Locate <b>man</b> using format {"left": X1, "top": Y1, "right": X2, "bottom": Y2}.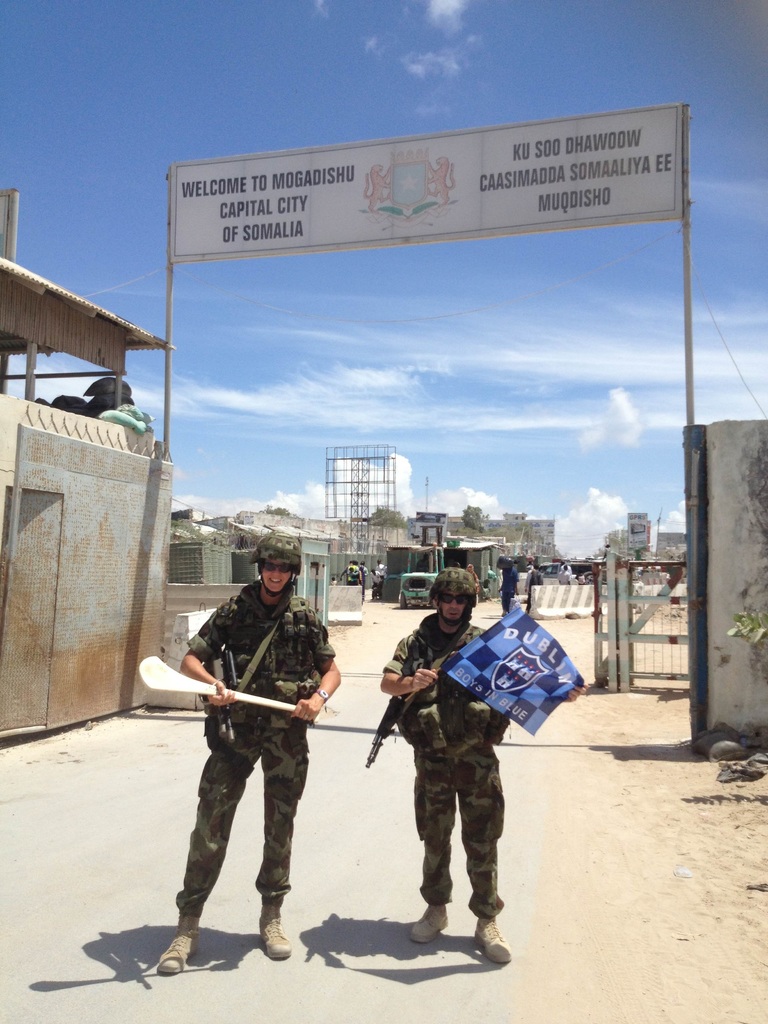
{"left": 370, "top": 565, "right": 380, "bottom": 588}.
